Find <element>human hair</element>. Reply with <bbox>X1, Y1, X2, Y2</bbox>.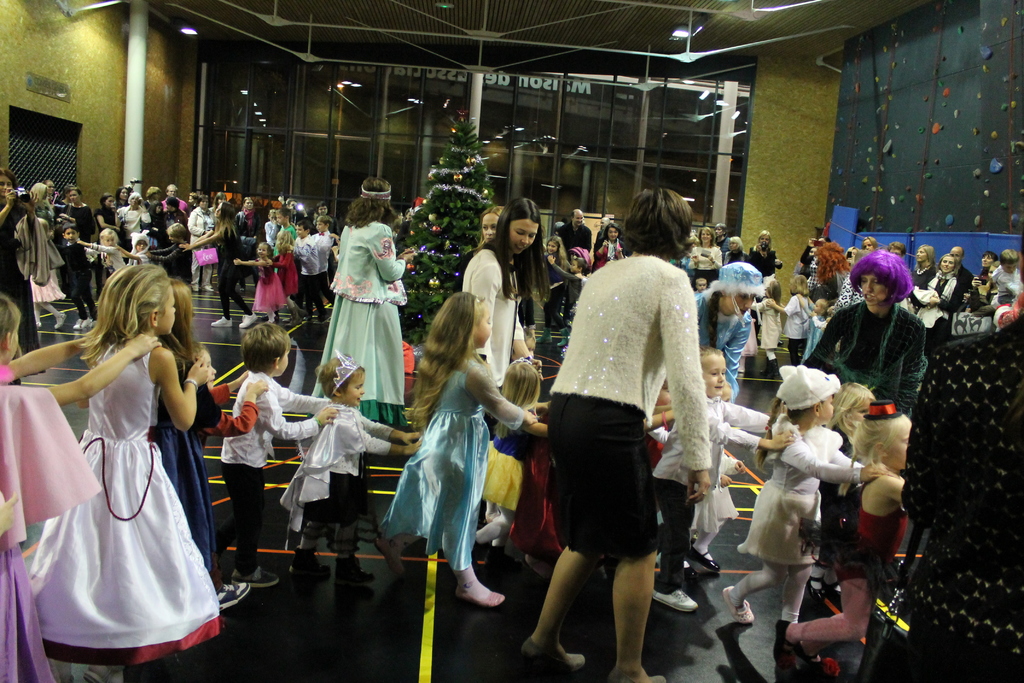
<bbox>765, 279, 781, 311</bbox>.
